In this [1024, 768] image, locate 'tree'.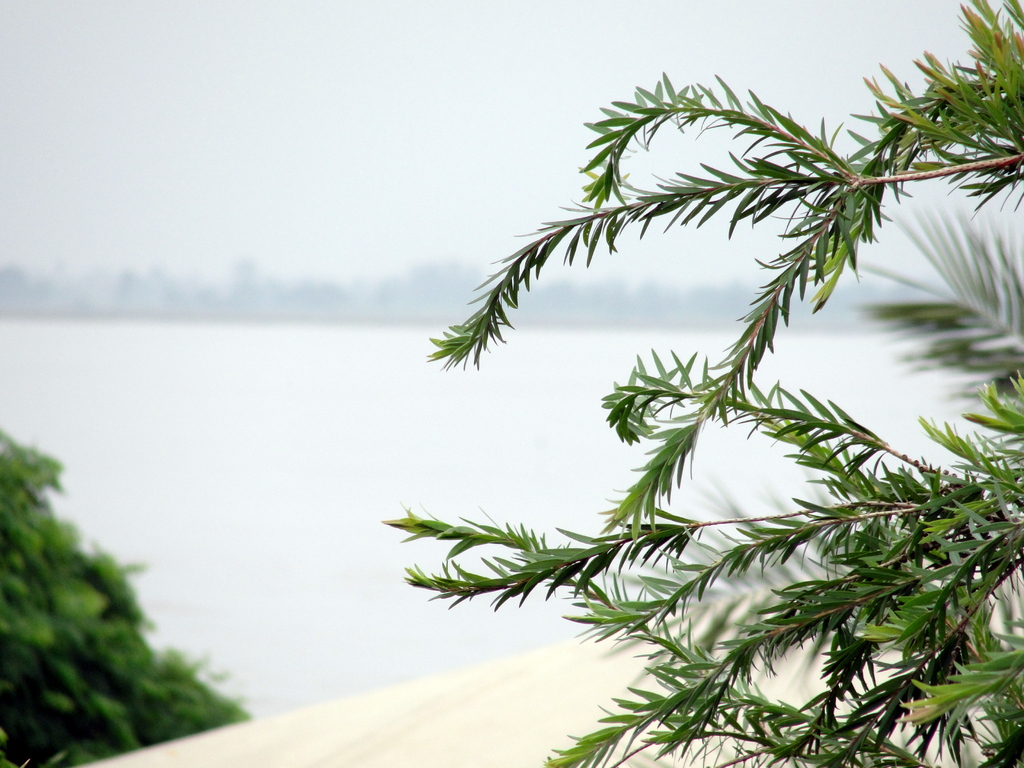
Bounding box: (0, 428, 250, 767).
